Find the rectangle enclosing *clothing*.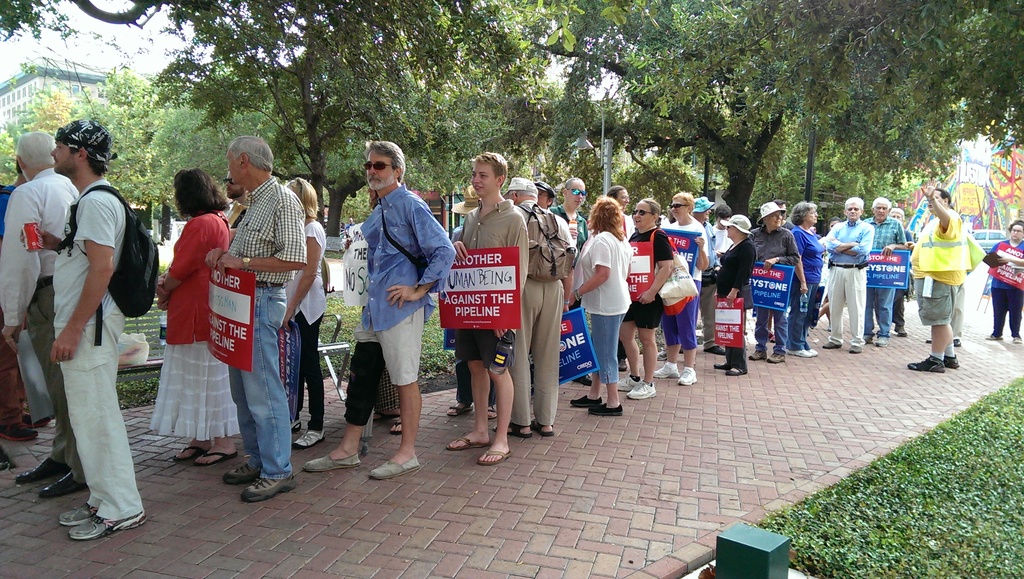
{"left": 575, "top": 229, "right": 632, "bottom": 384}.
